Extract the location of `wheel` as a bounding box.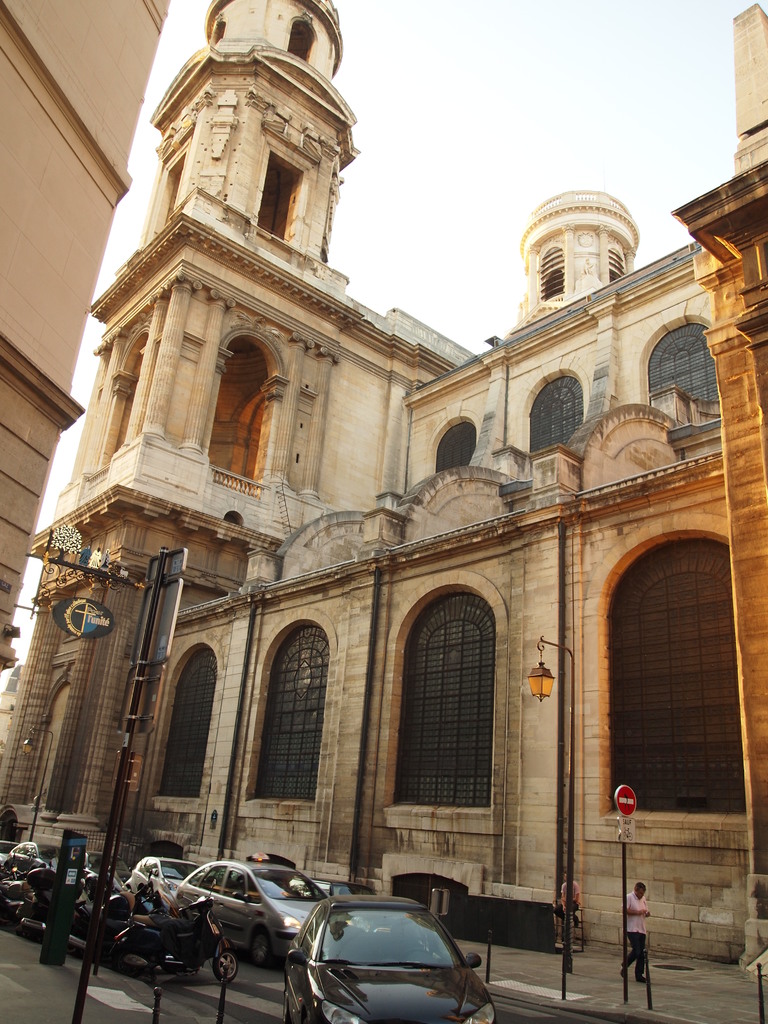
[209, 943, 242, 991].
